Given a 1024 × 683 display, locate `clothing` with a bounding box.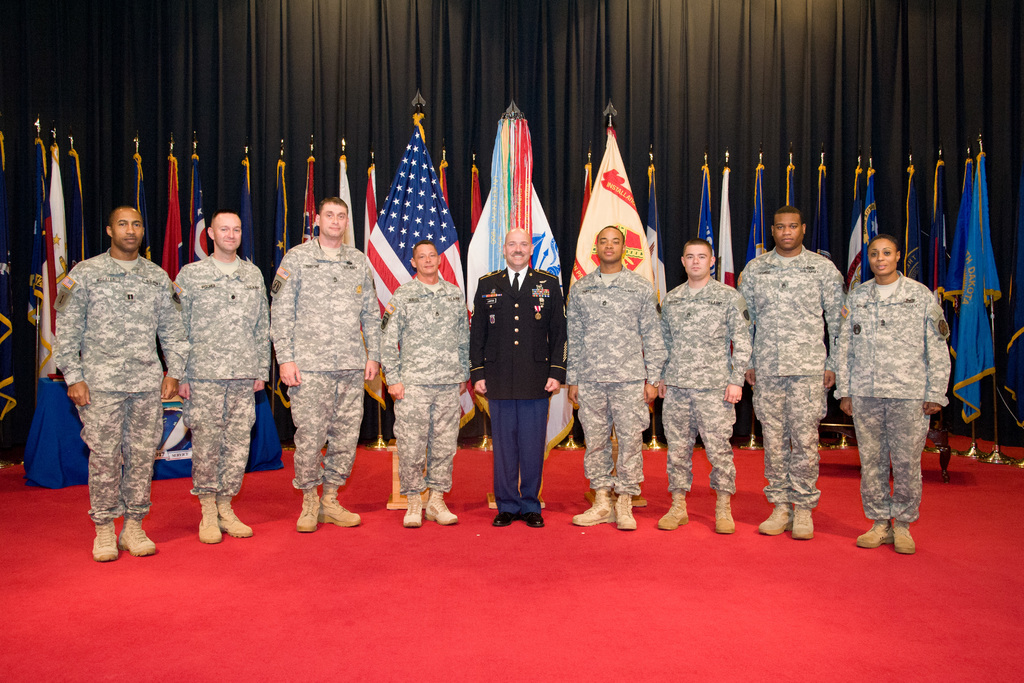
Located: (x1=658, y1=276, x2=752, y2=495).
